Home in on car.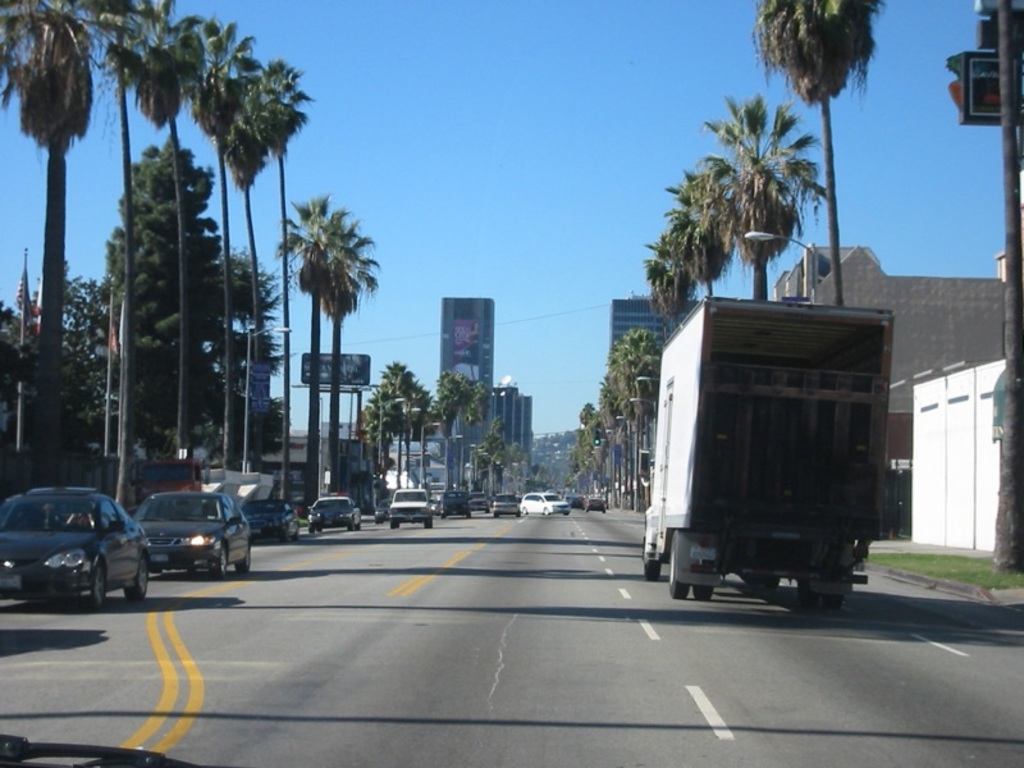
Homed in at {"x1": 490, "y1": 494, "x2": 515, "y2": 512}.
